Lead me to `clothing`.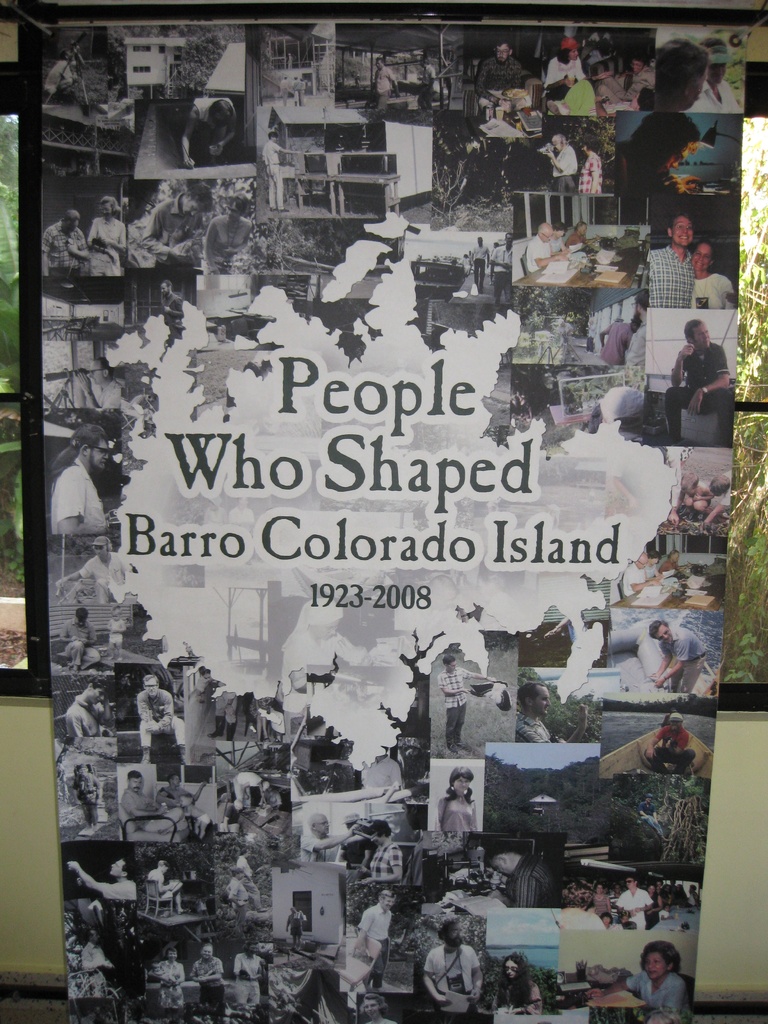
Lead to <box>689,79,739,116</box>.
